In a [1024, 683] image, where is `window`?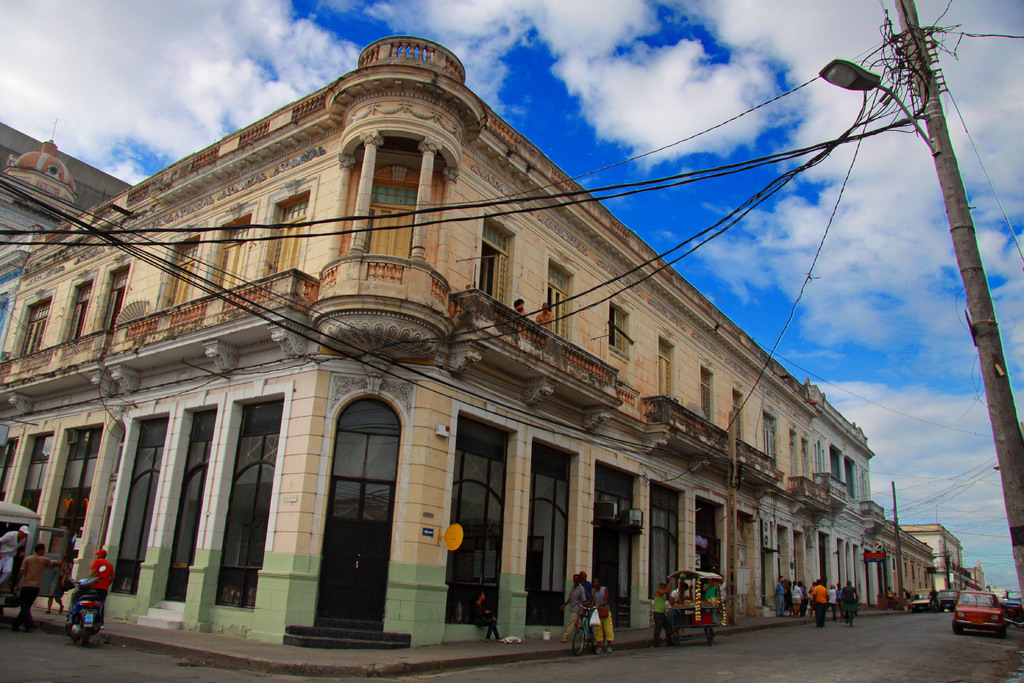
(360, 182, 415, 263).
